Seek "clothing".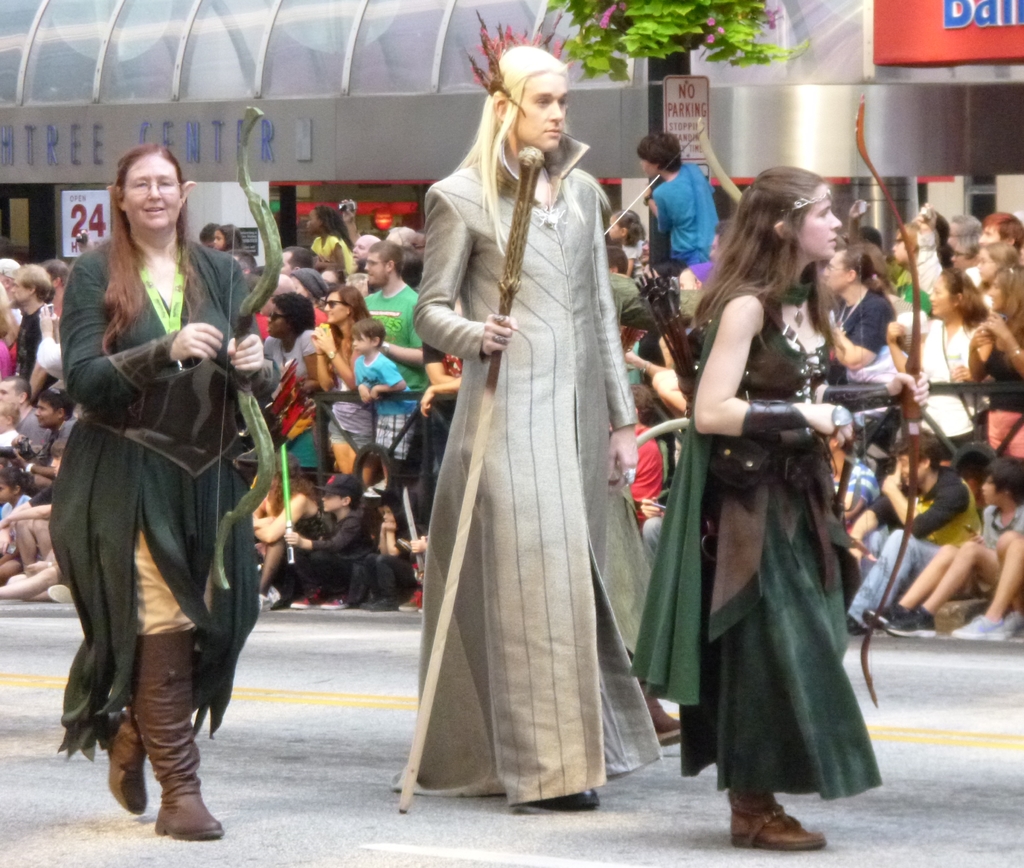
(989, 504, 1023, 628).
